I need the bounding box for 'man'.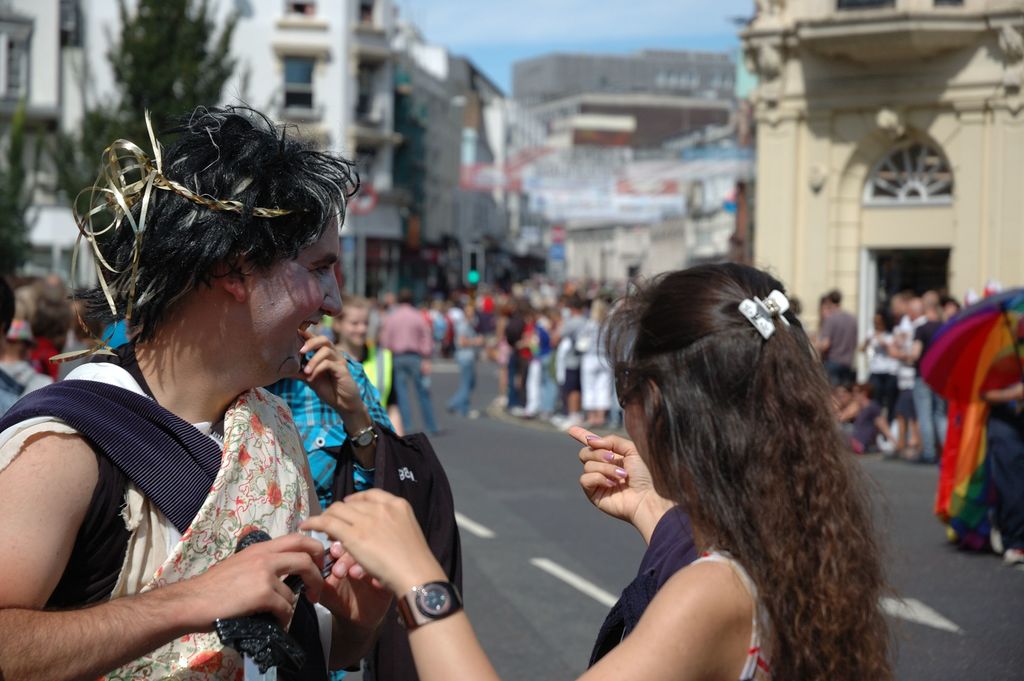
Here it is: [left=328, top=289, right=406, bottom=424].
